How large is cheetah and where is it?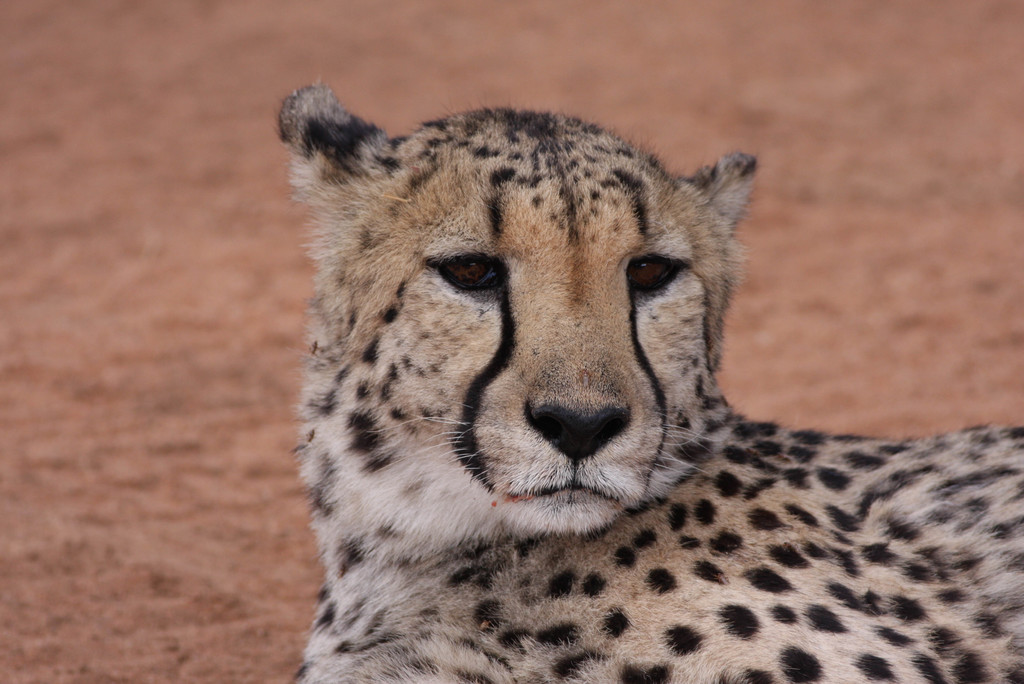
Bounding box: box=[275, 79, 1023, 683].
